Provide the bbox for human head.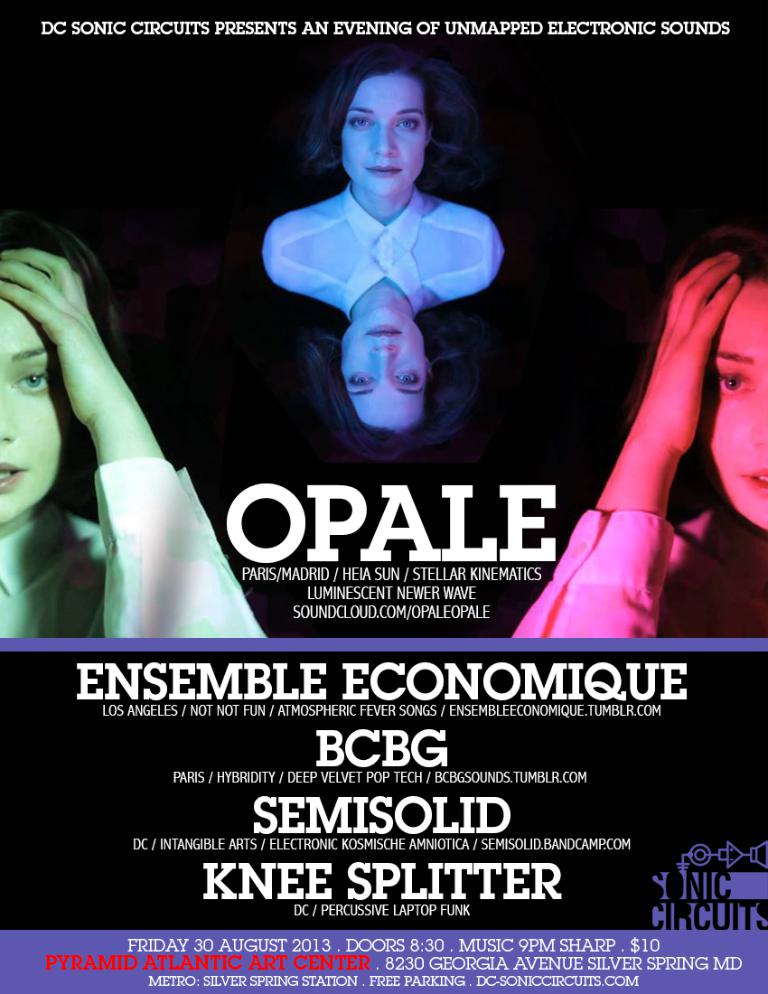
detection(661, 221, 767, 539).
